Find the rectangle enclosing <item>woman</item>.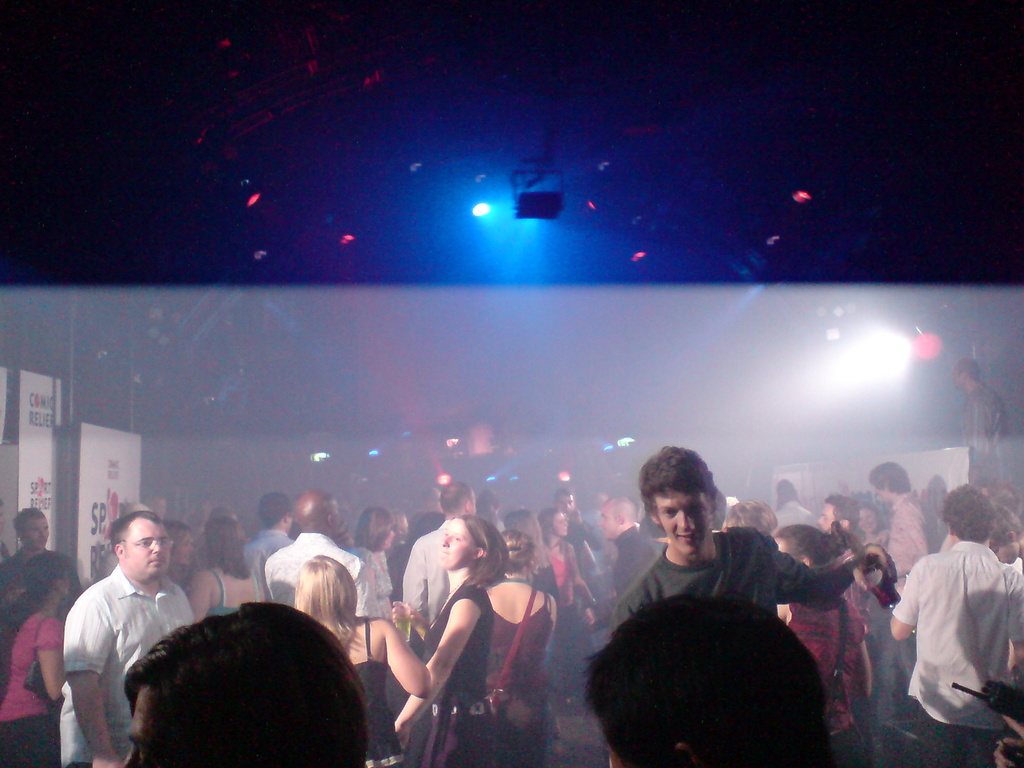
select_region(761, 520, 877, 767).
